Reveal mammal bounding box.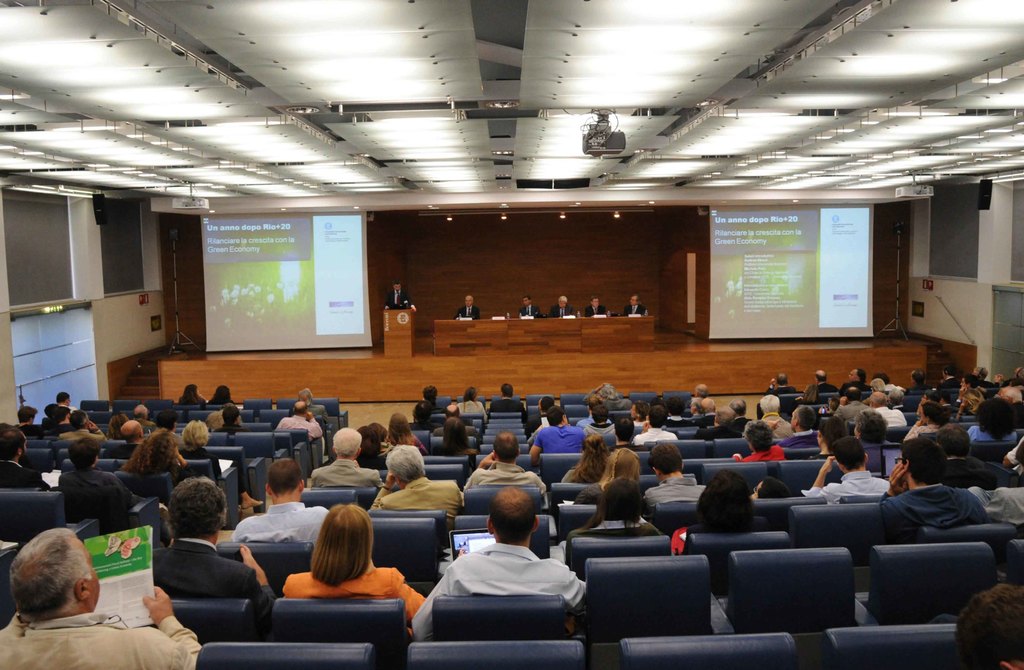
Revealed: 311/425/381/487.
